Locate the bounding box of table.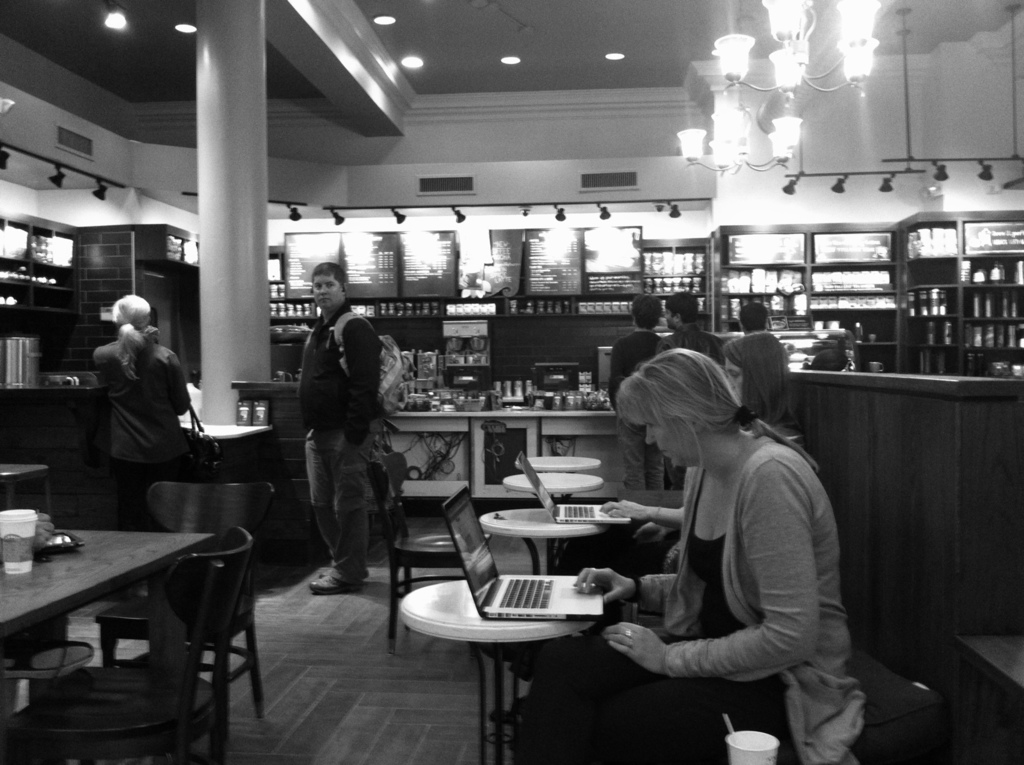
Bounding box: (502,471,603,496).
